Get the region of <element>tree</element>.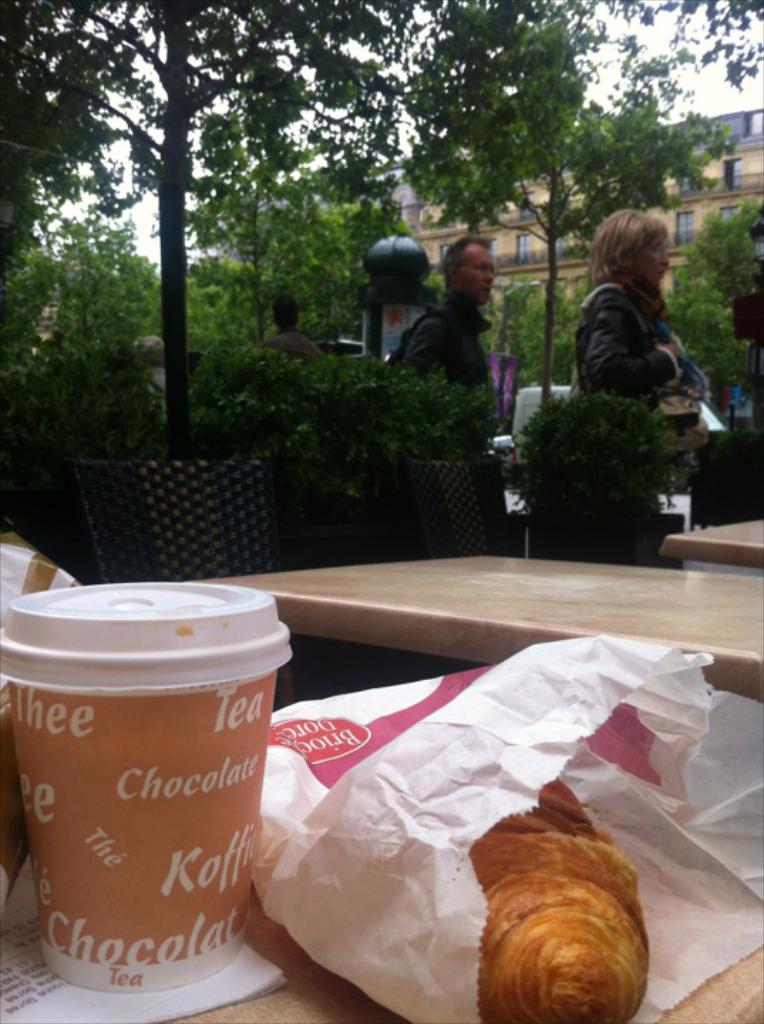
512 276 603 390.
